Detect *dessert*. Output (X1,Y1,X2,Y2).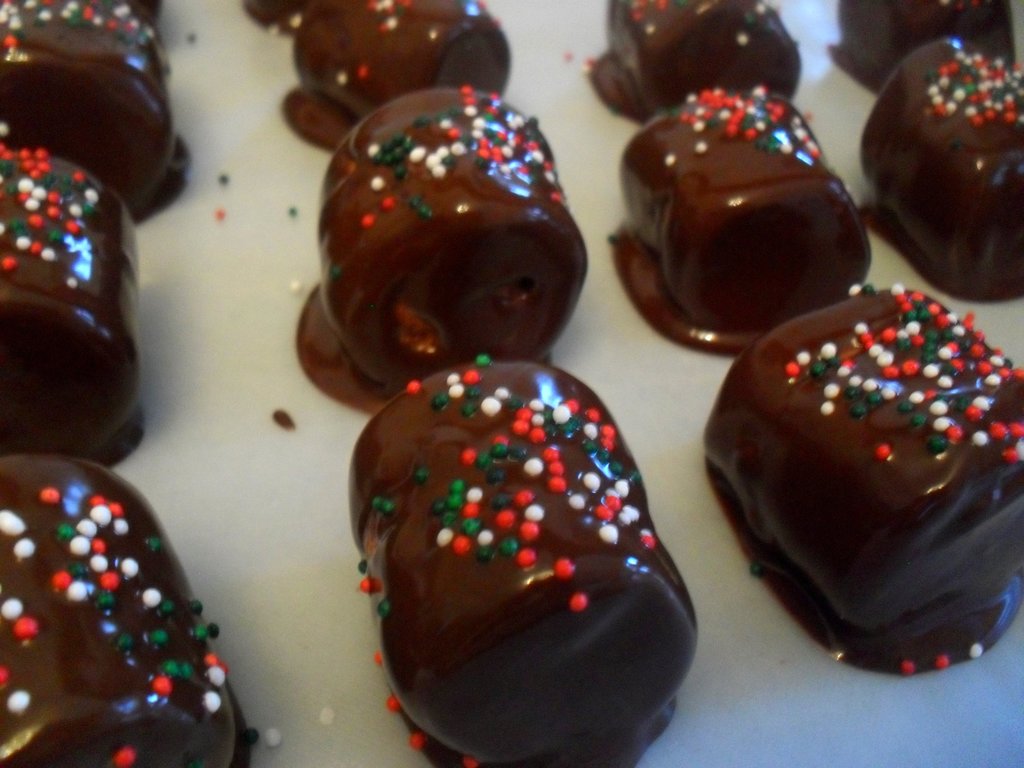
(584,0,798,126).
